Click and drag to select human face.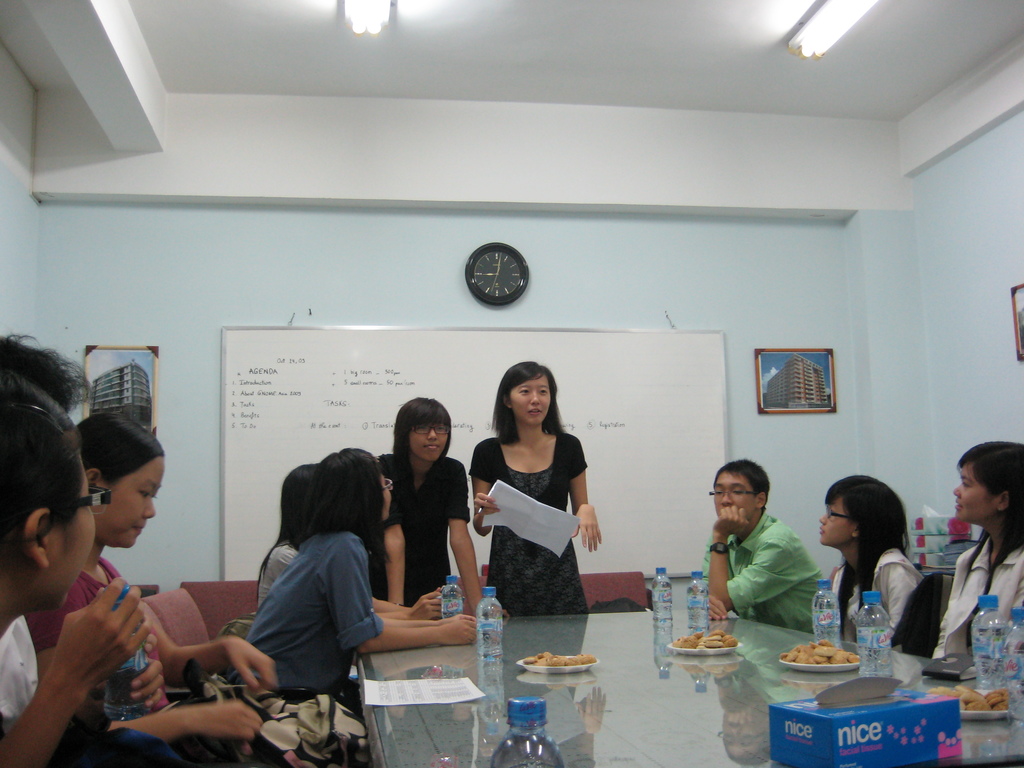
Selection: <region>376, 468, 392, 523</region>.
